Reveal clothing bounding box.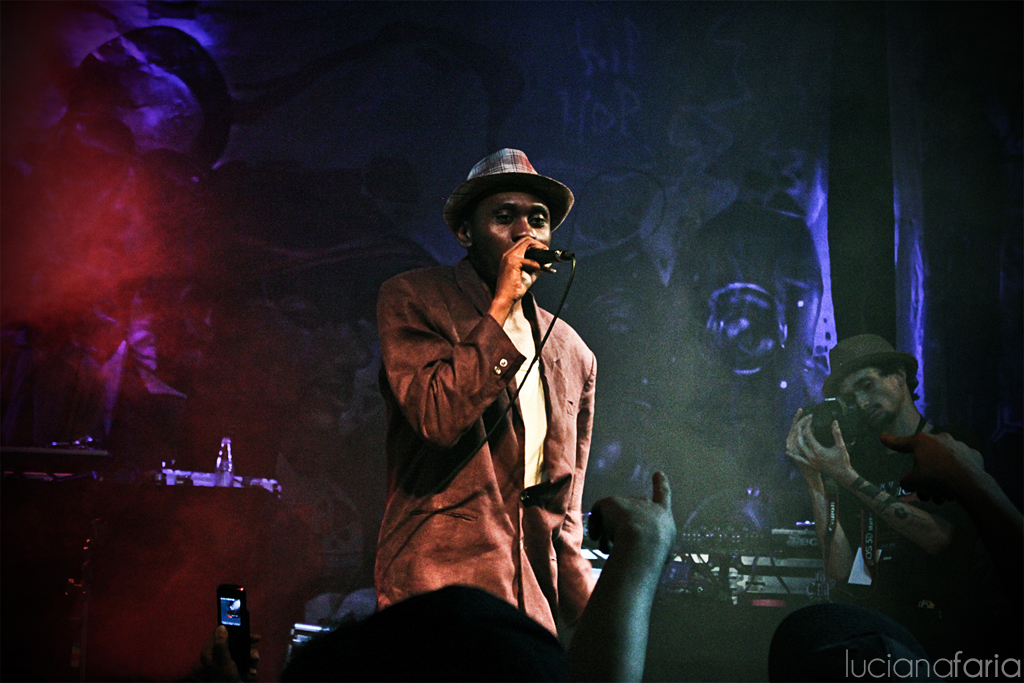
Revealed: region(360, 226, 609, 649).
